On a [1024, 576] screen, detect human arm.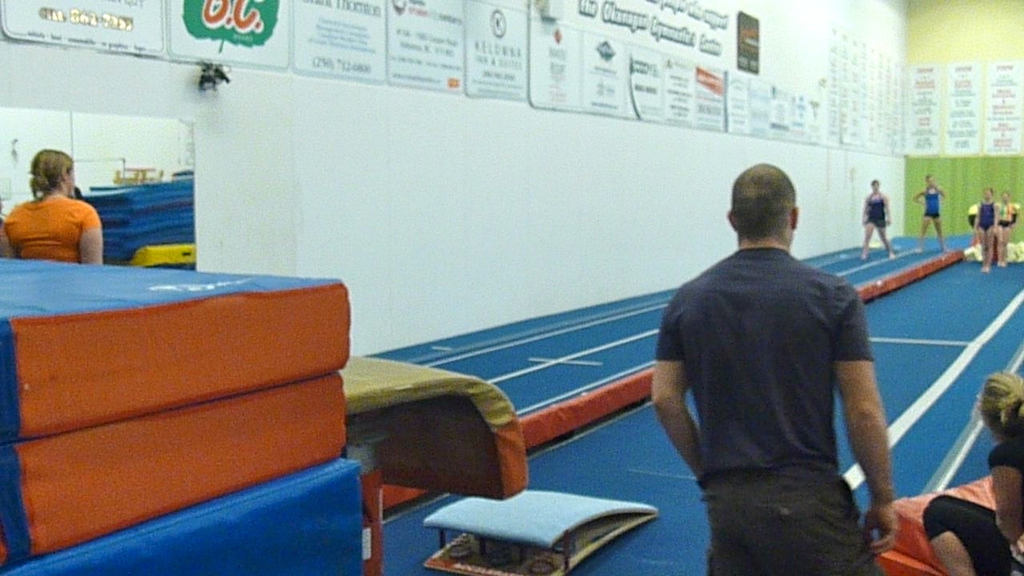
detection(78, 213, 105, 270).
